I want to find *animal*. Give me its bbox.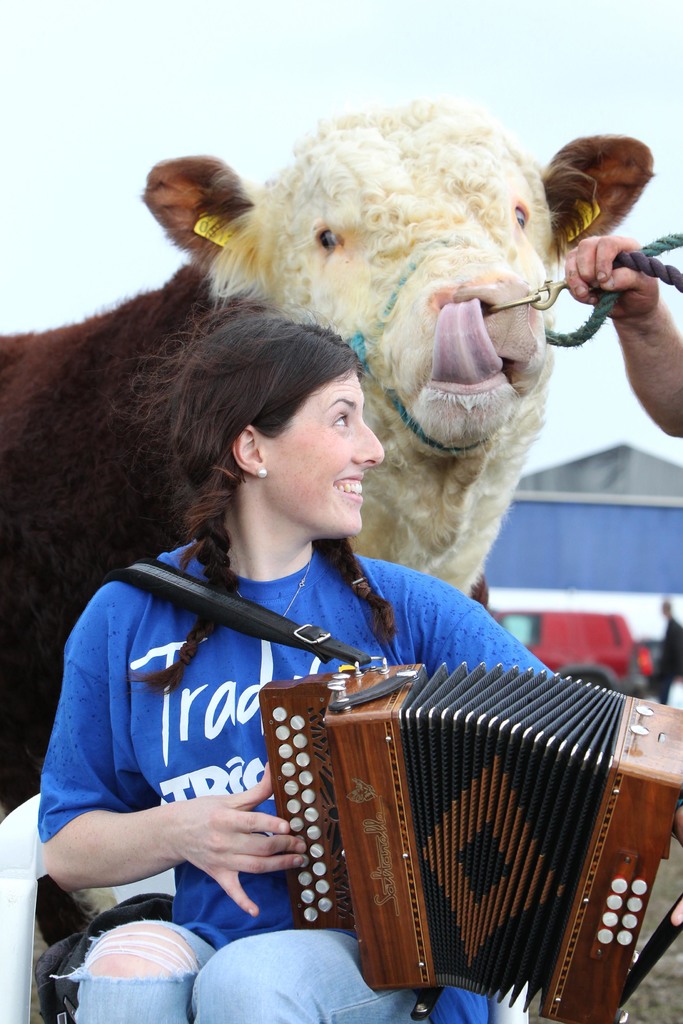
{"x1": 1, "y1": 100, "x2": 646, "y2": 804}.
